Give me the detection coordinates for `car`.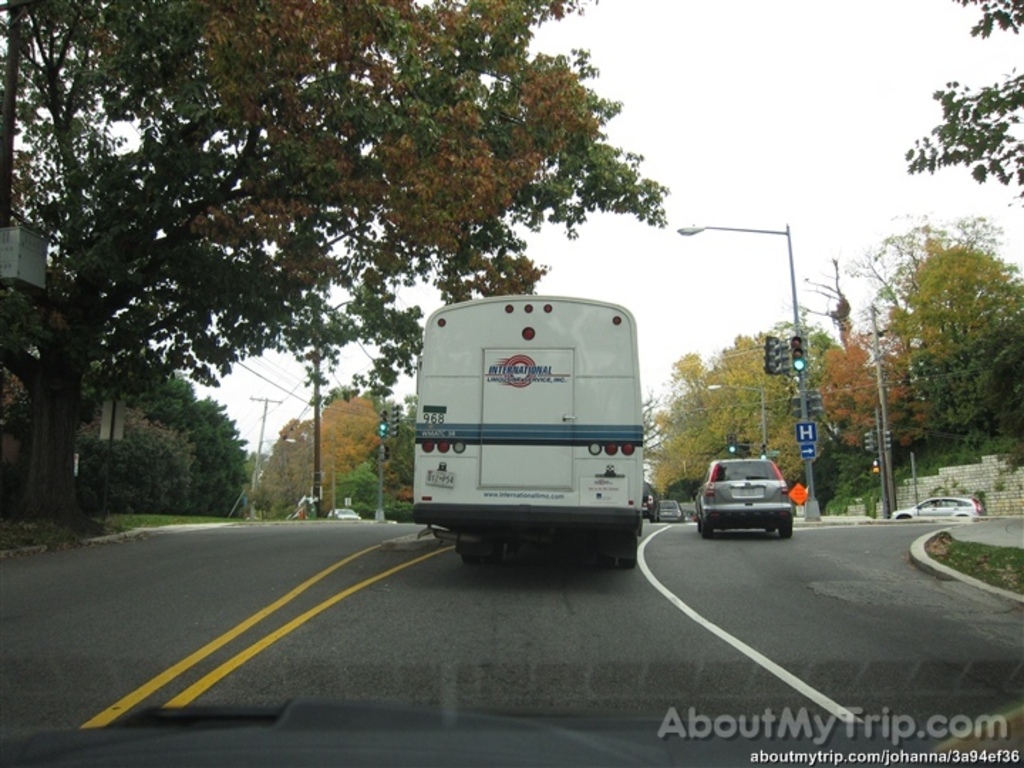
Rect(887, 494, 984, 519).
